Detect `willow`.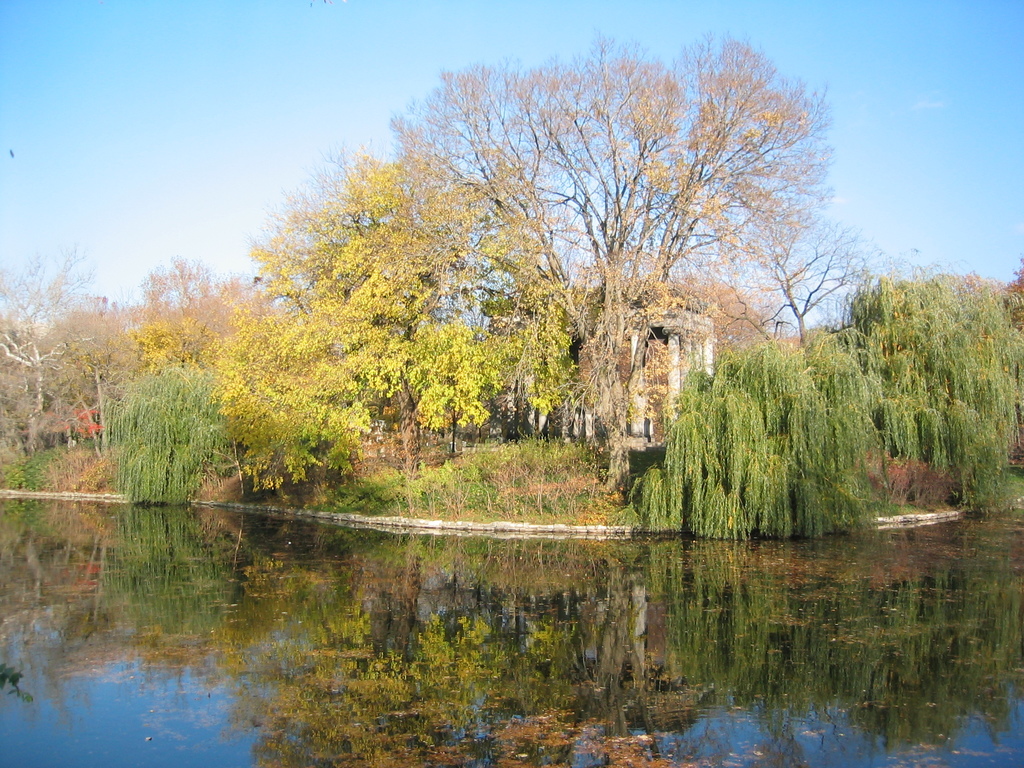
Detected at crop(793, 322, 893, 543).
